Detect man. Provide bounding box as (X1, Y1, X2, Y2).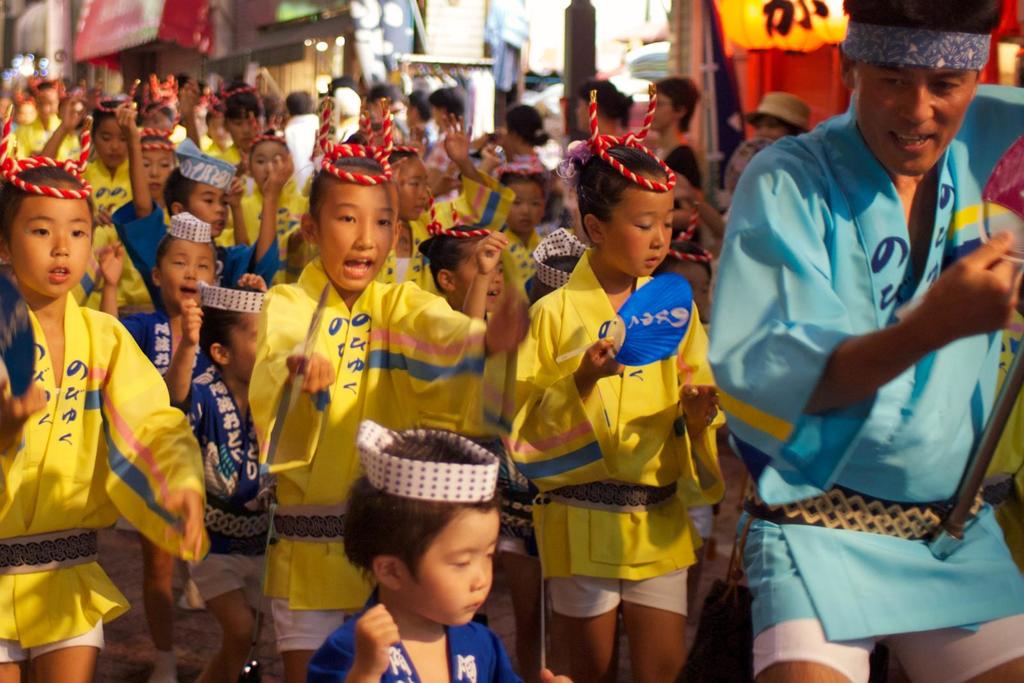
(708, 6, 1011, 661).
